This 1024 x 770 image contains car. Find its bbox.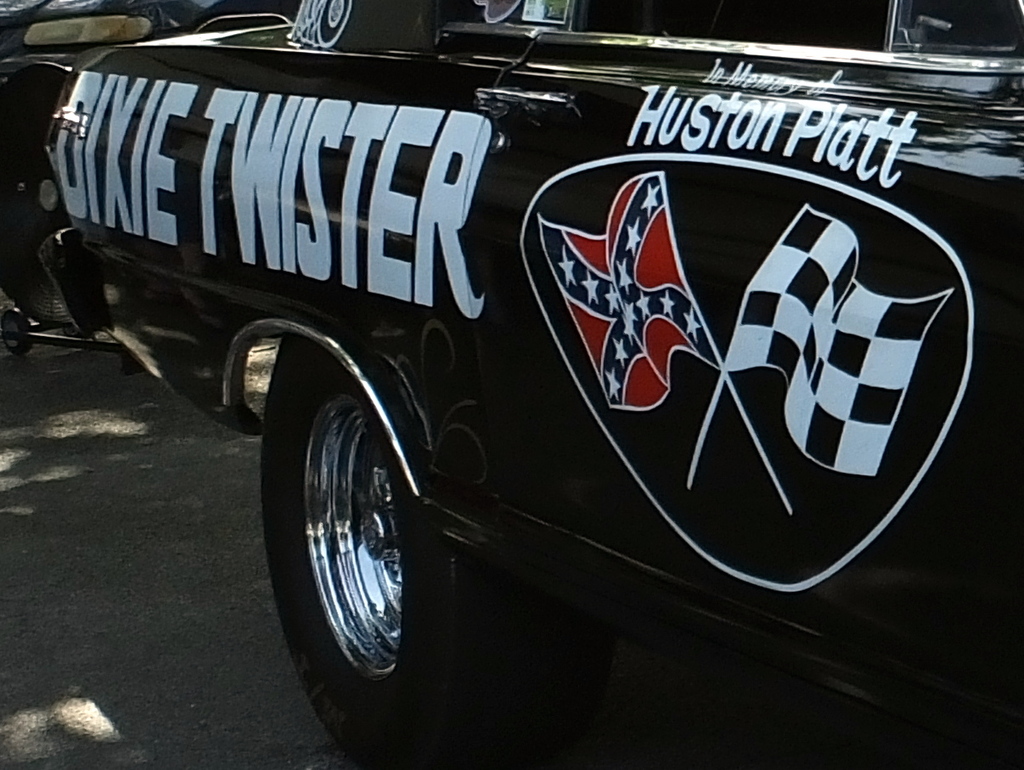
pyautogui.locateOnScreen(0, 0, 1023, 769).
